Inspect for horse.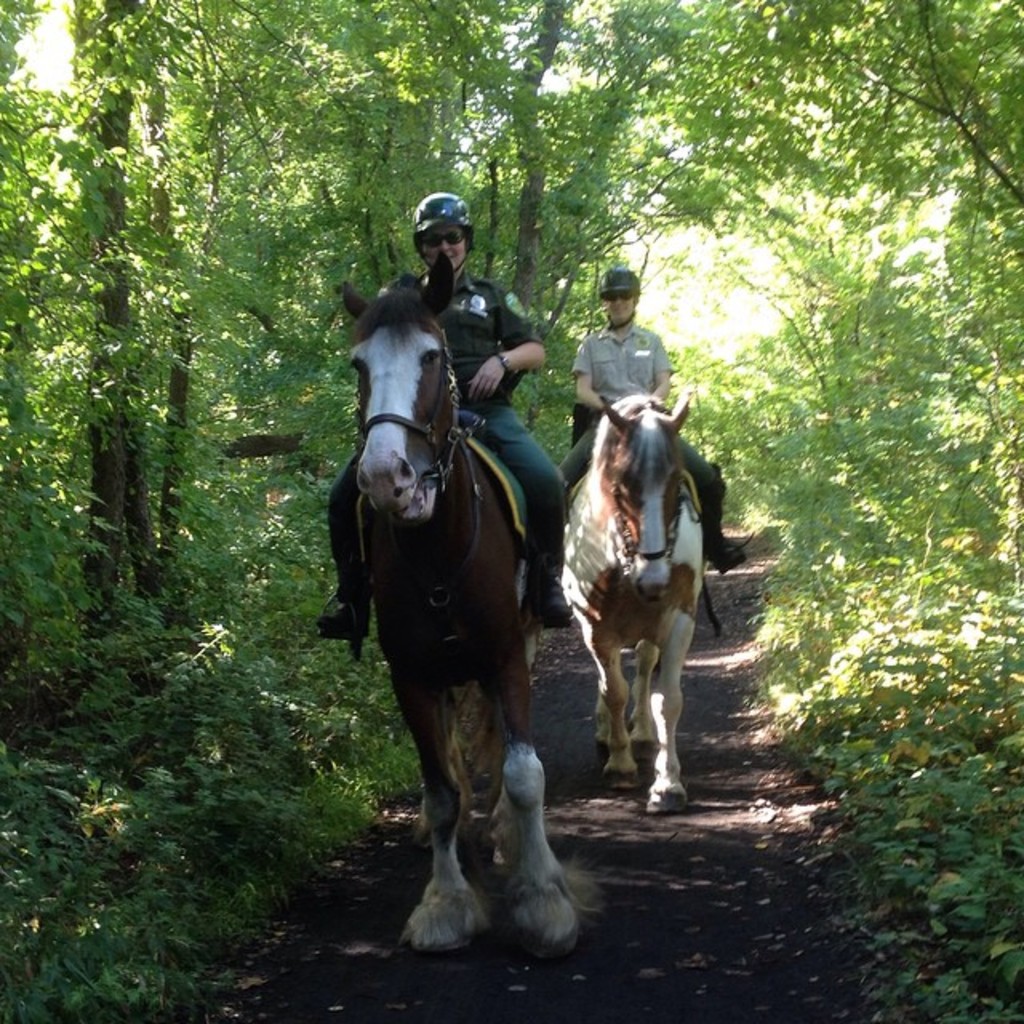
Inspection: crop(339, 245, 616, 963).
